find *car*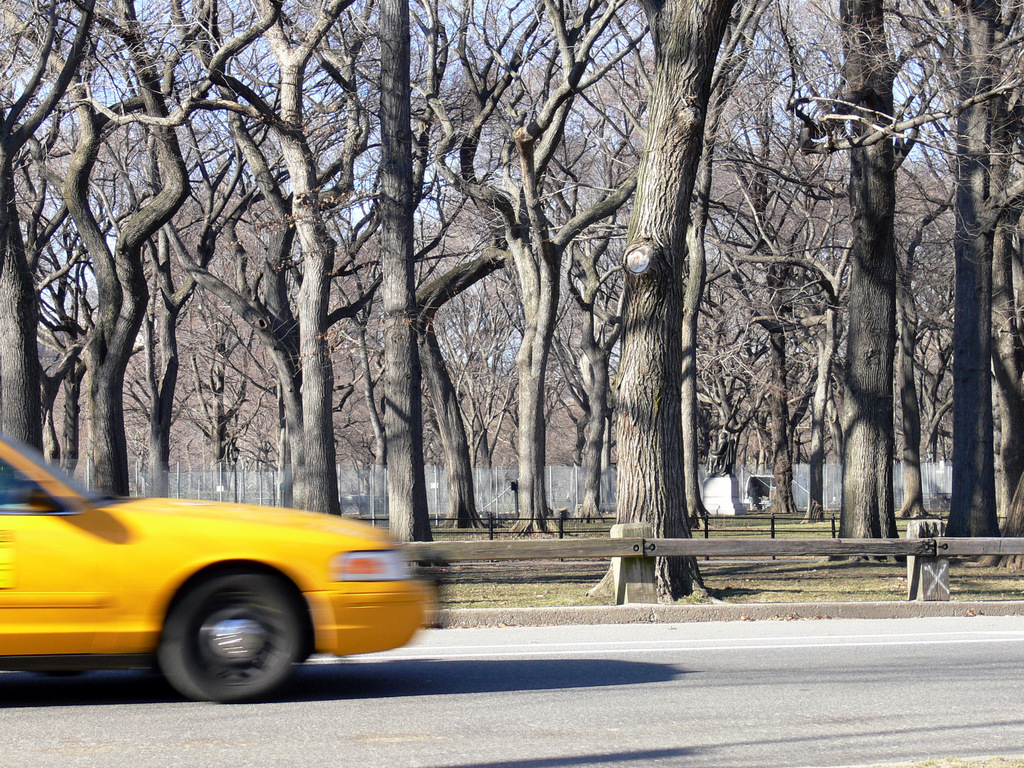
0,431,456,702
